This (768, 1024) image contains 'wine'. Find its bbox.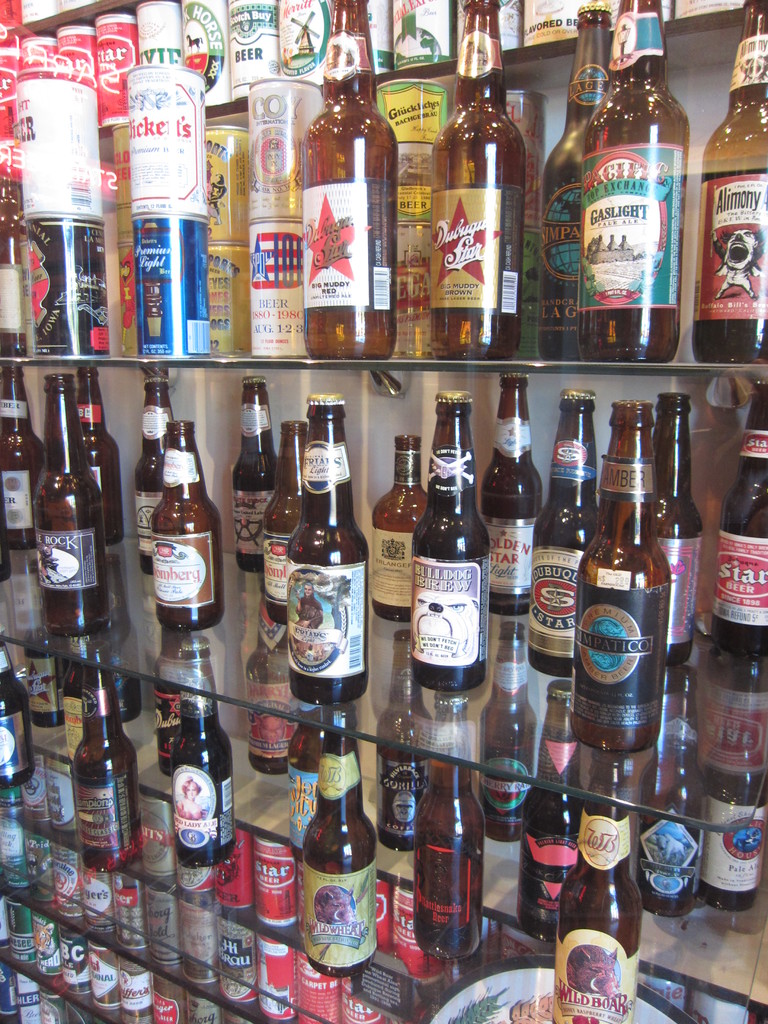
285, 705, 378, 974.
